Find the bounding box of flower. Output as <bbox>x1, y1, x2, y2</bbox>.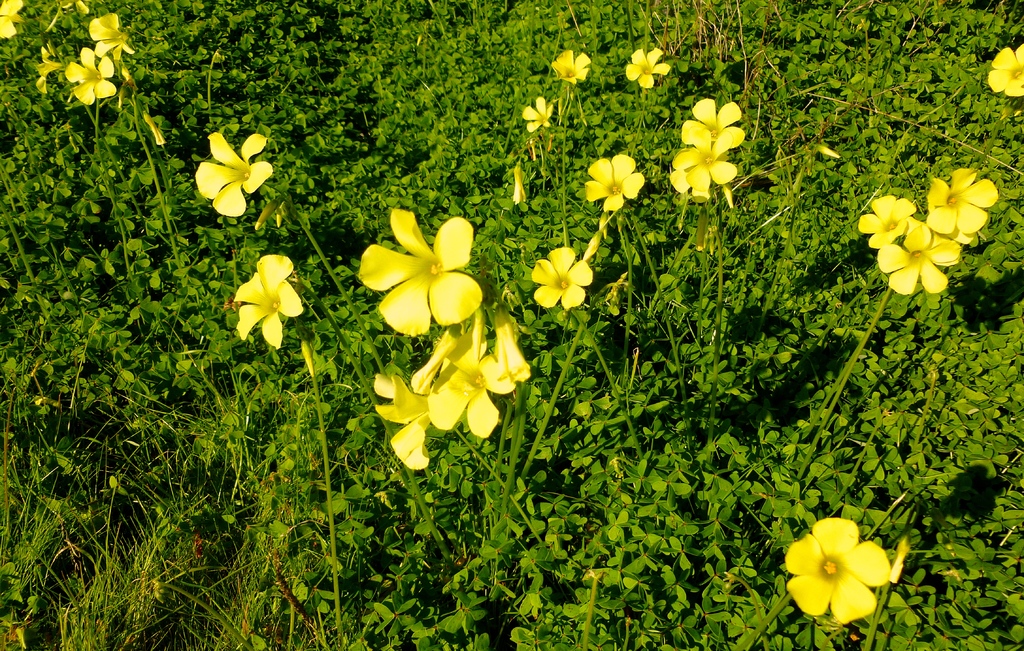
<bbox>872, 223, 963, 294</bbox>.
